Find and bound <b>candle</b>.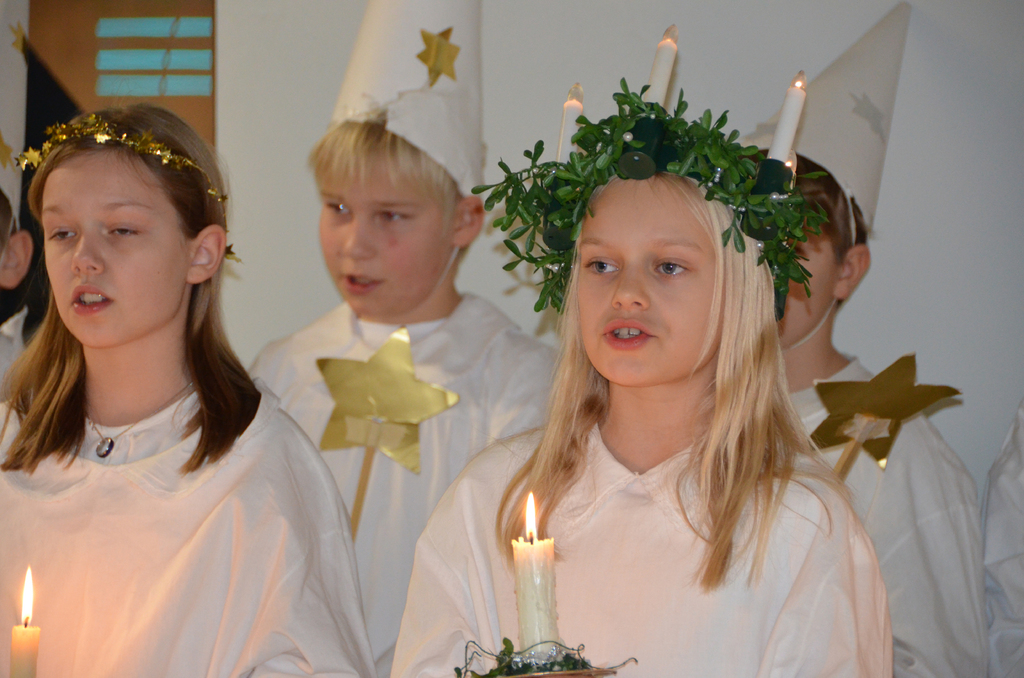
Bound: bbox(559, 85, 589, 165).
